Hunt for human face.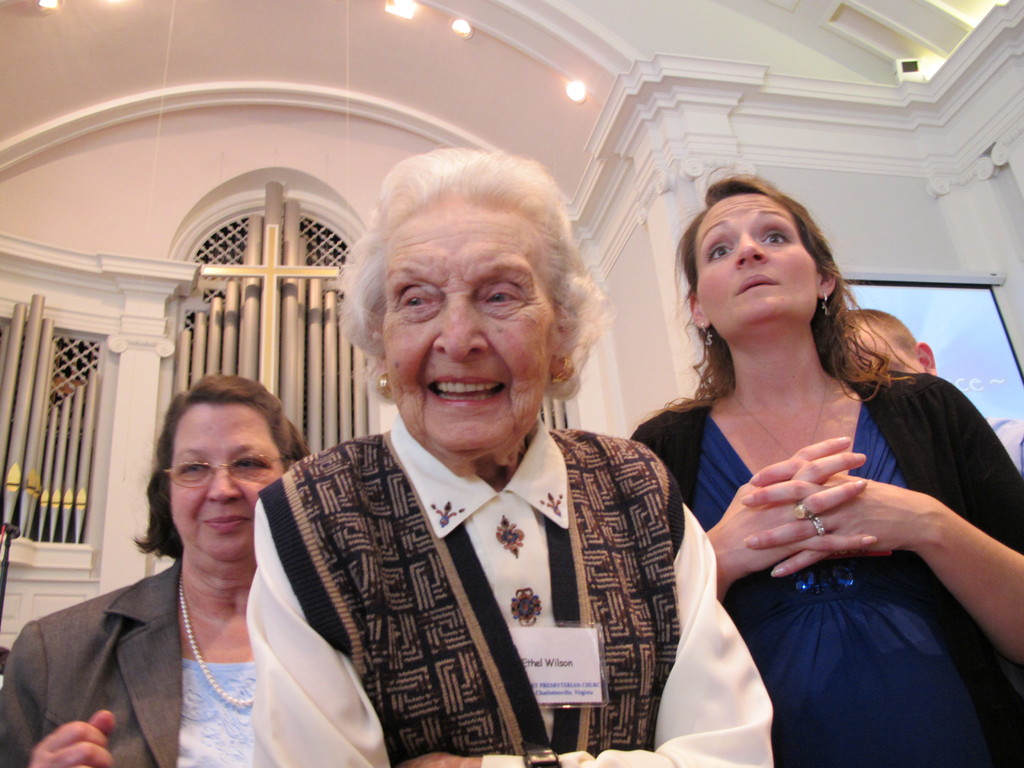
Hunted down at box(846, 324, 922, 379).
